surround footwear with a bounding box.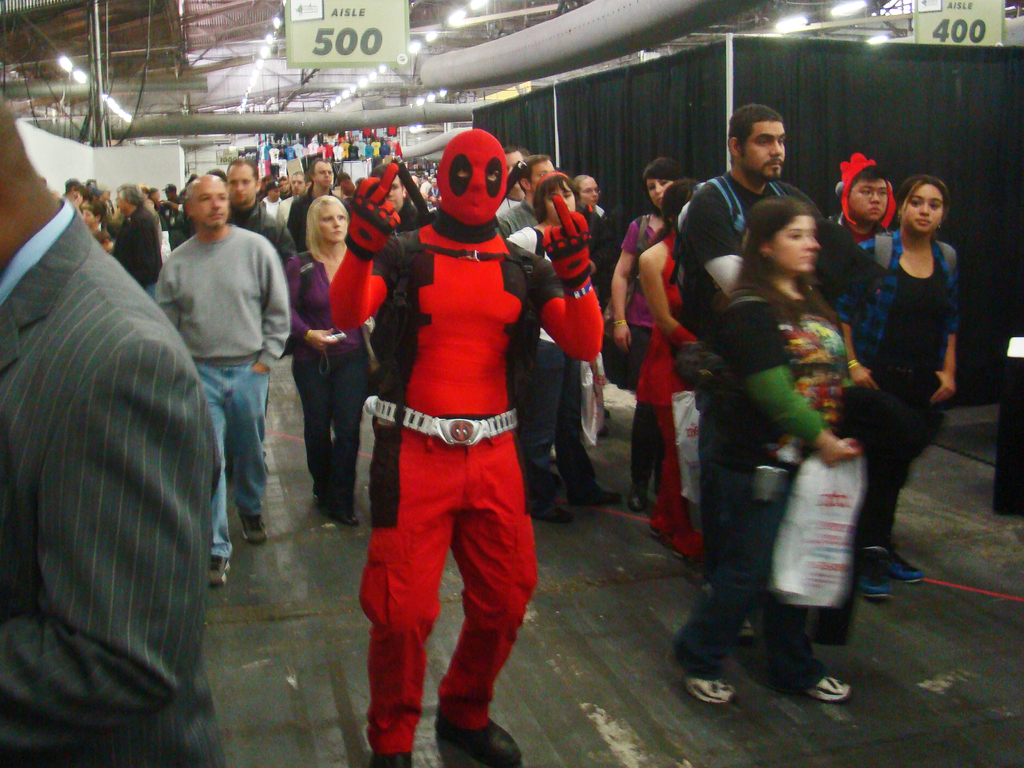
detection(570, 486, 628, 500).
